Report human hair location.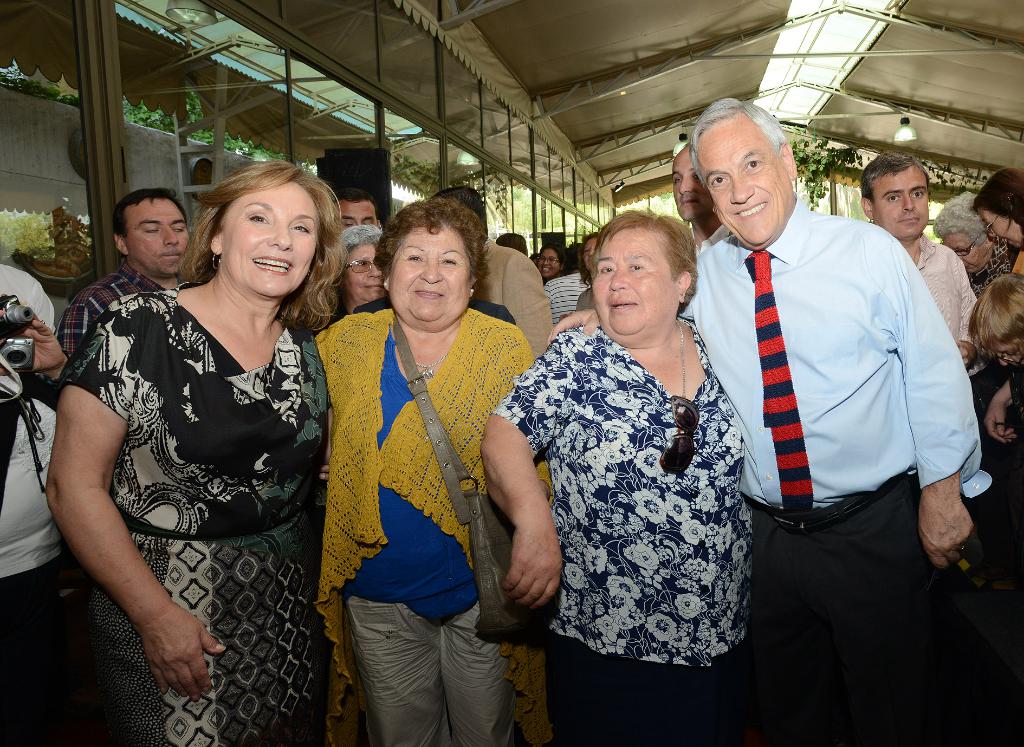
Report: 968,168,1023,231.
